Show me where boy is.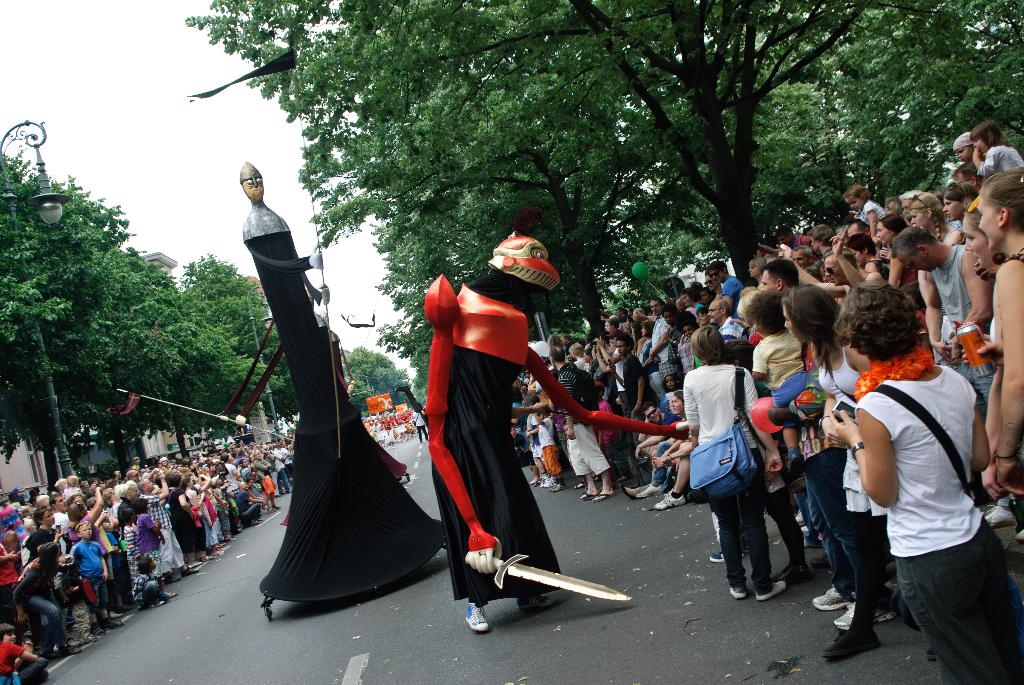
boy is at [608,333,660,456].
